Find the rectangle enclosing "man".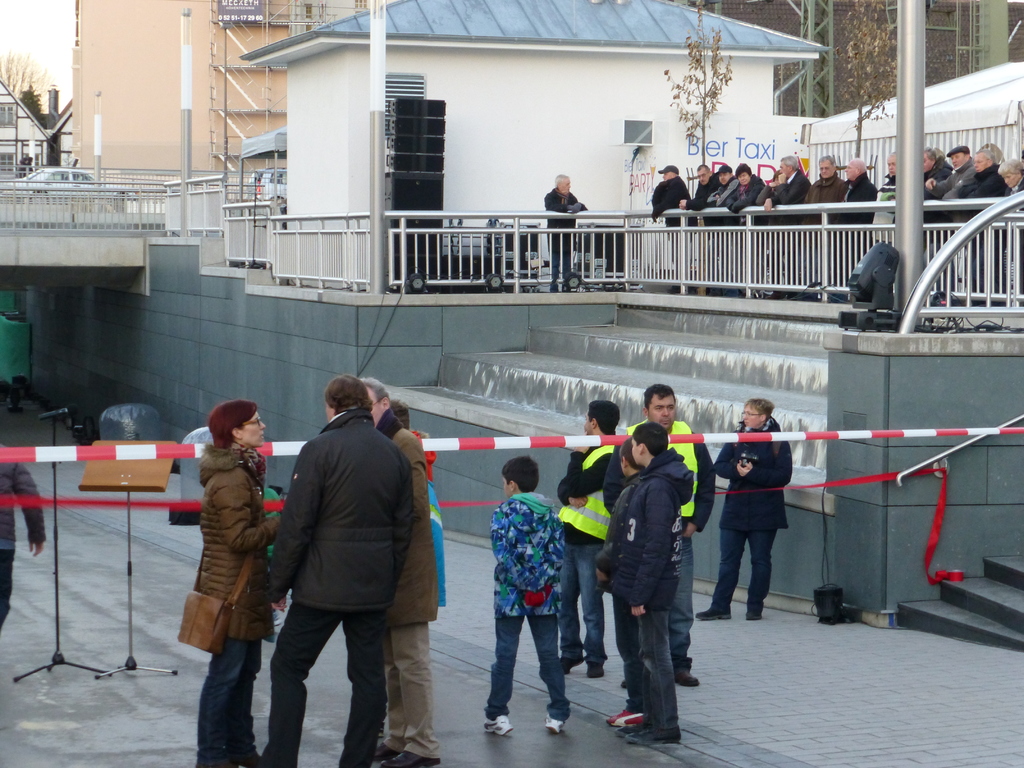
box(559, 401, 620, 685).
